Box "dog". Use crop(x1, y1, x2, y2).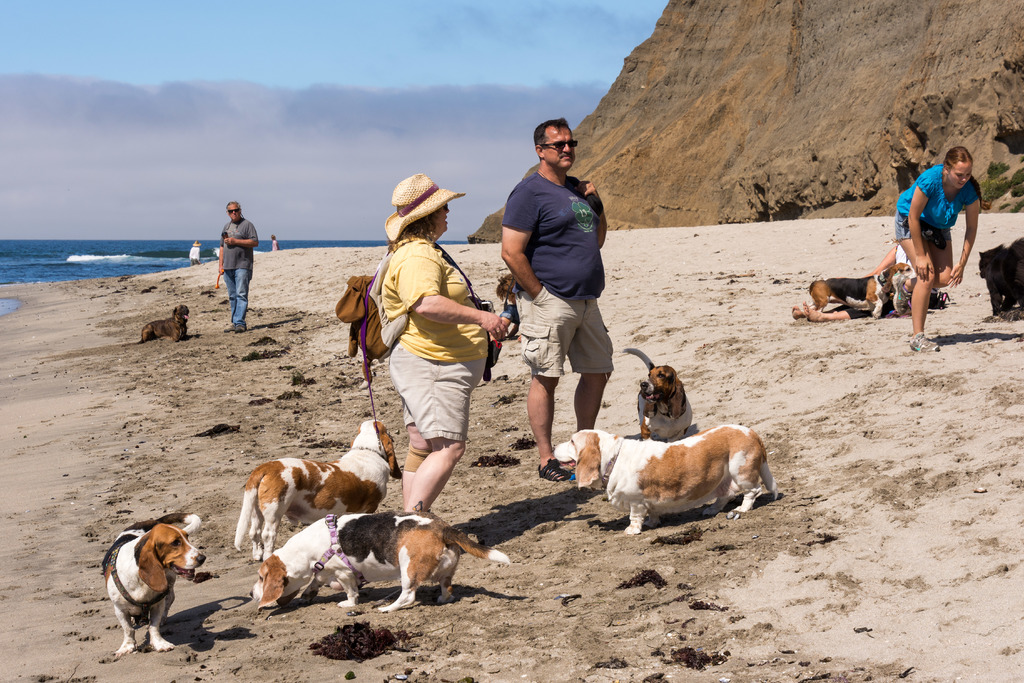
crop(141, 306, 193, 345).
